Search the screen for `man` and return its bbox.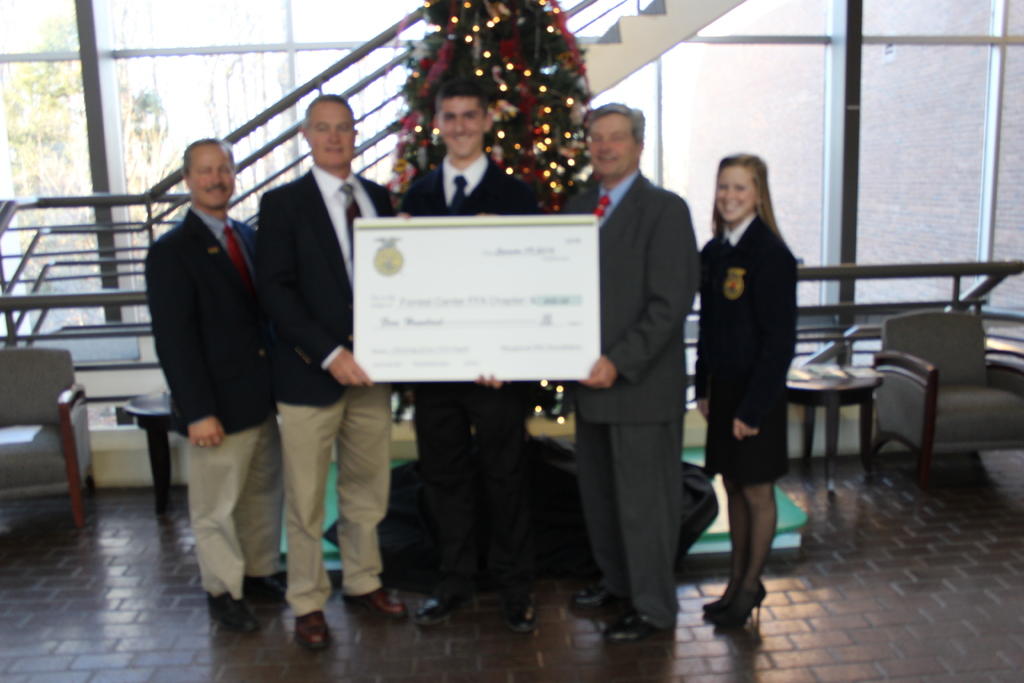
Found: pyautogui.locateOnScreen(406, 72, 548, 636).
